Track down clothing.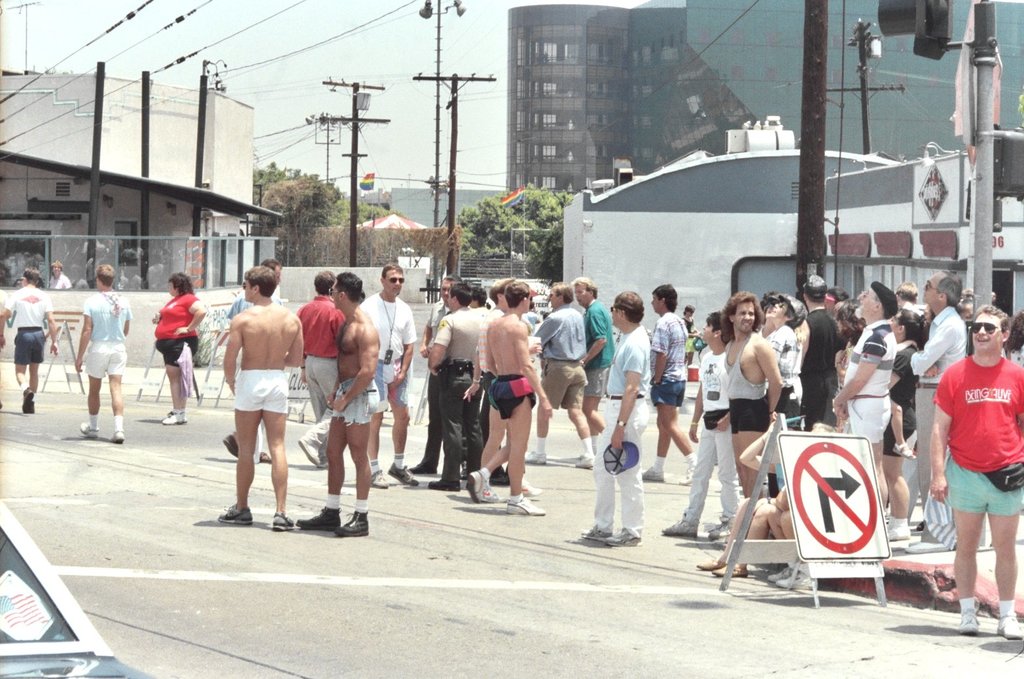
Tracked to select_region(582, 309, 615, 402).
